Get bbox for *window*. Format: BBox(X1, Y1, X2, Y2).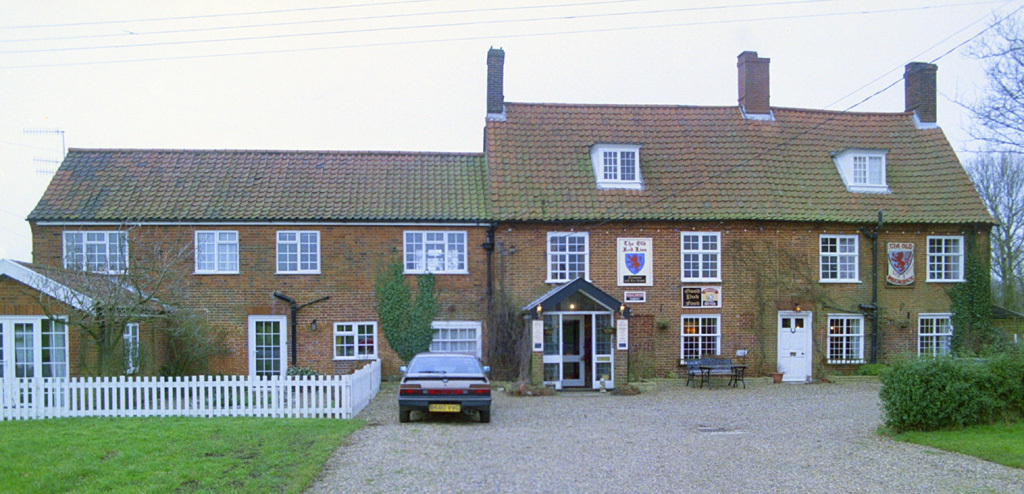
BBox(404, 229, 469, 276).
